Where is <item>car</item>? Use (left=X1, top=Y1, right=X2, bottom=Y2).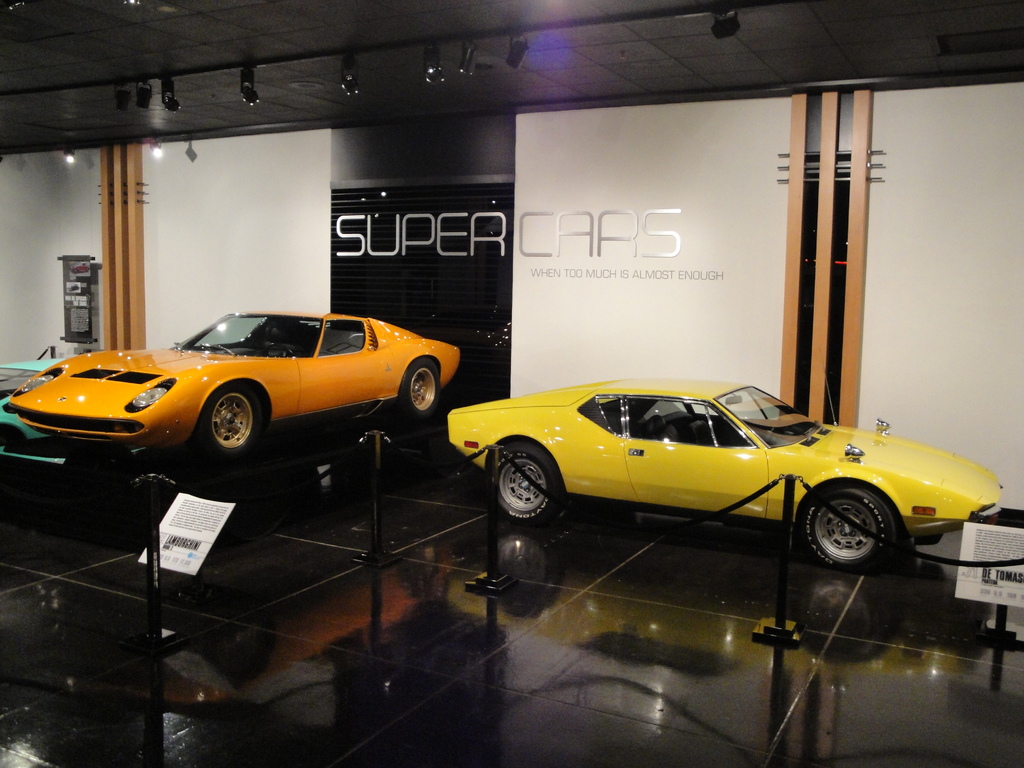
(left=0, top=361, right=62, bottom=456).
